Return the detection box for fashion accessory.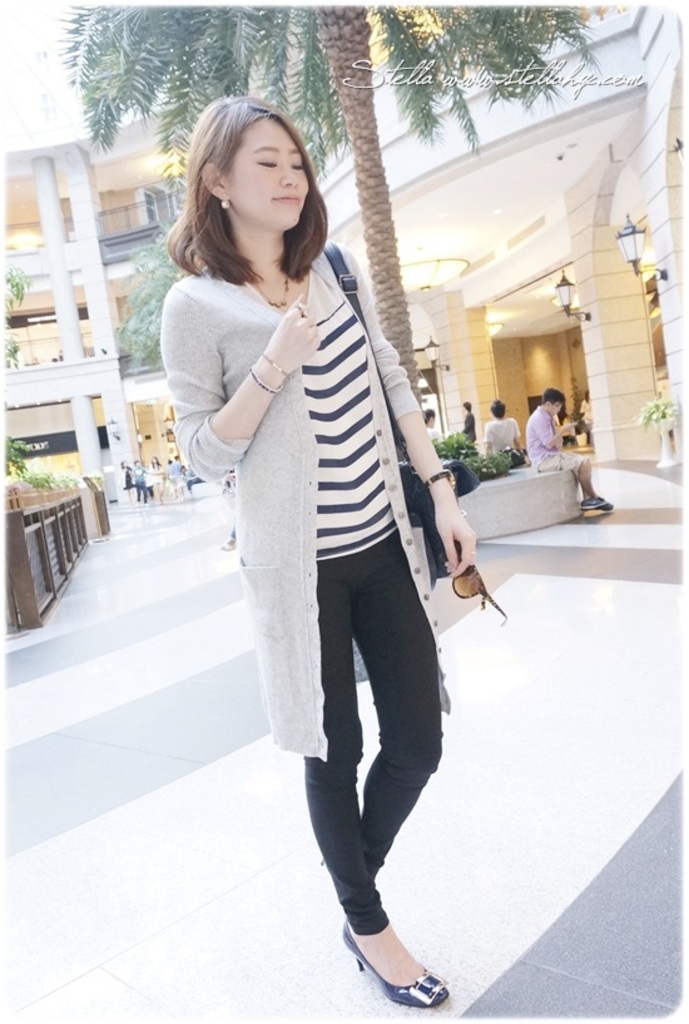
(x1=580, y1=501, x2=600, y2=509).
